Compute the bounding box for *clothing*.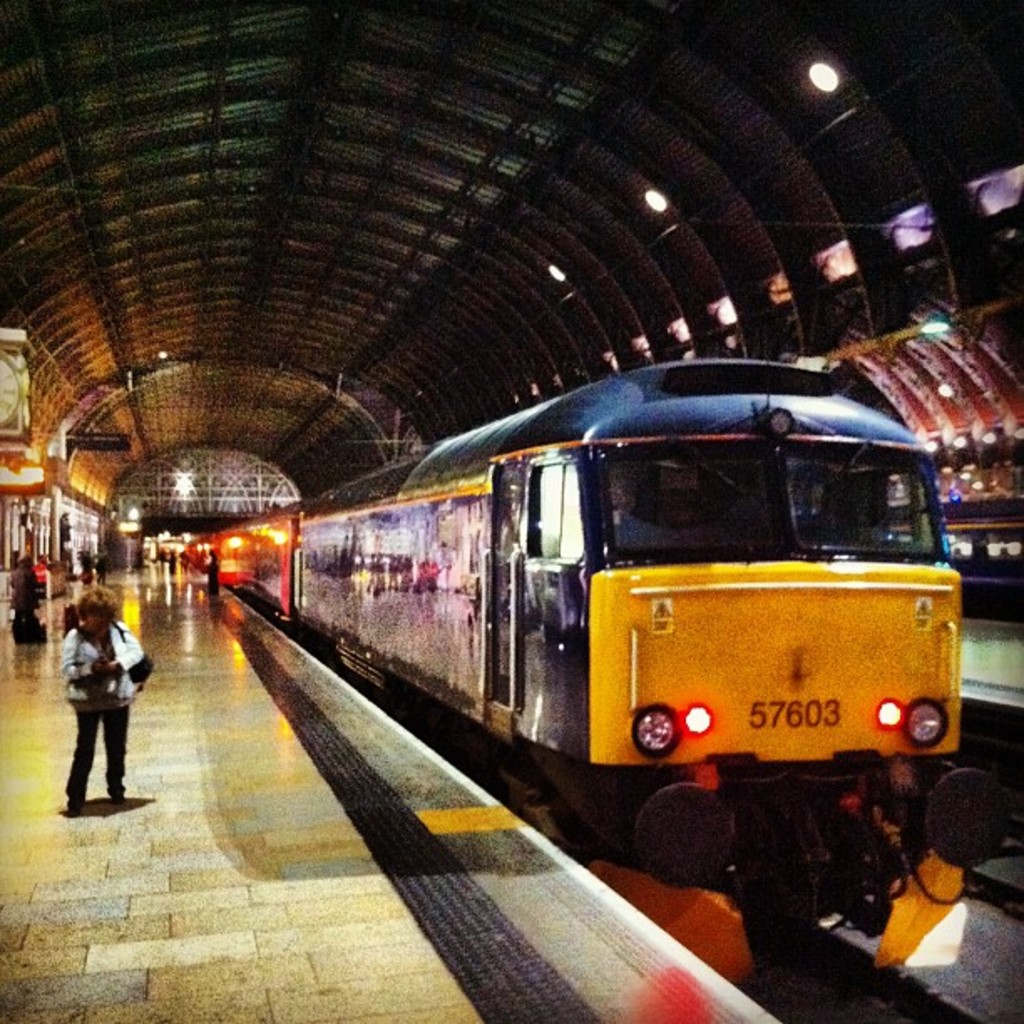
left=7, top=562, right=38, bottom=614.
